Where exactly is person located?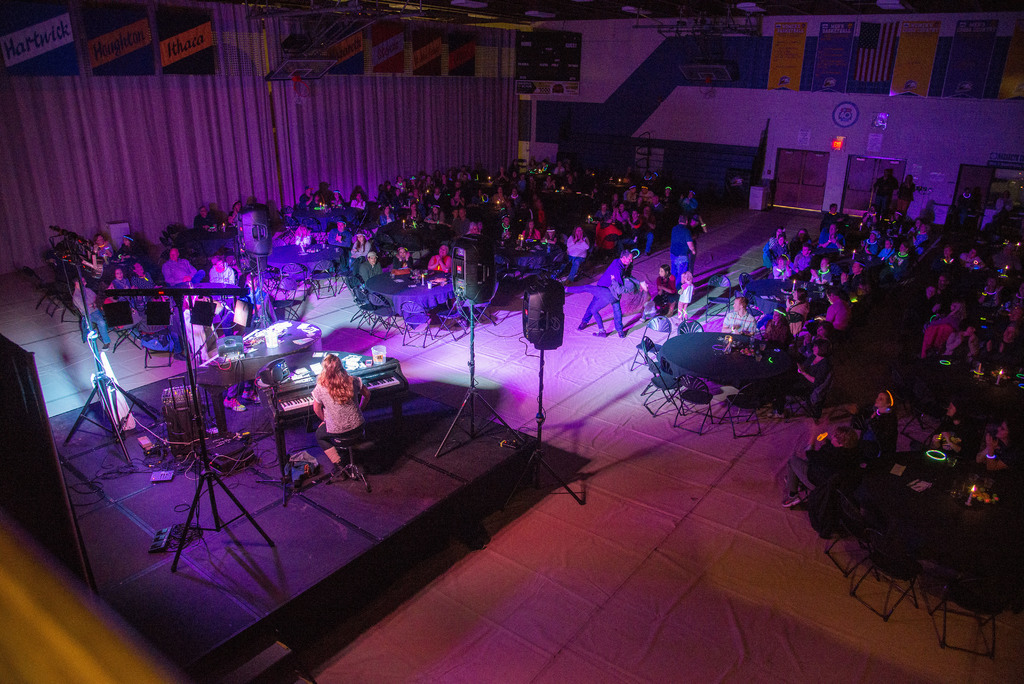
Its bounding box is rect(818, 201, 849, 234).
